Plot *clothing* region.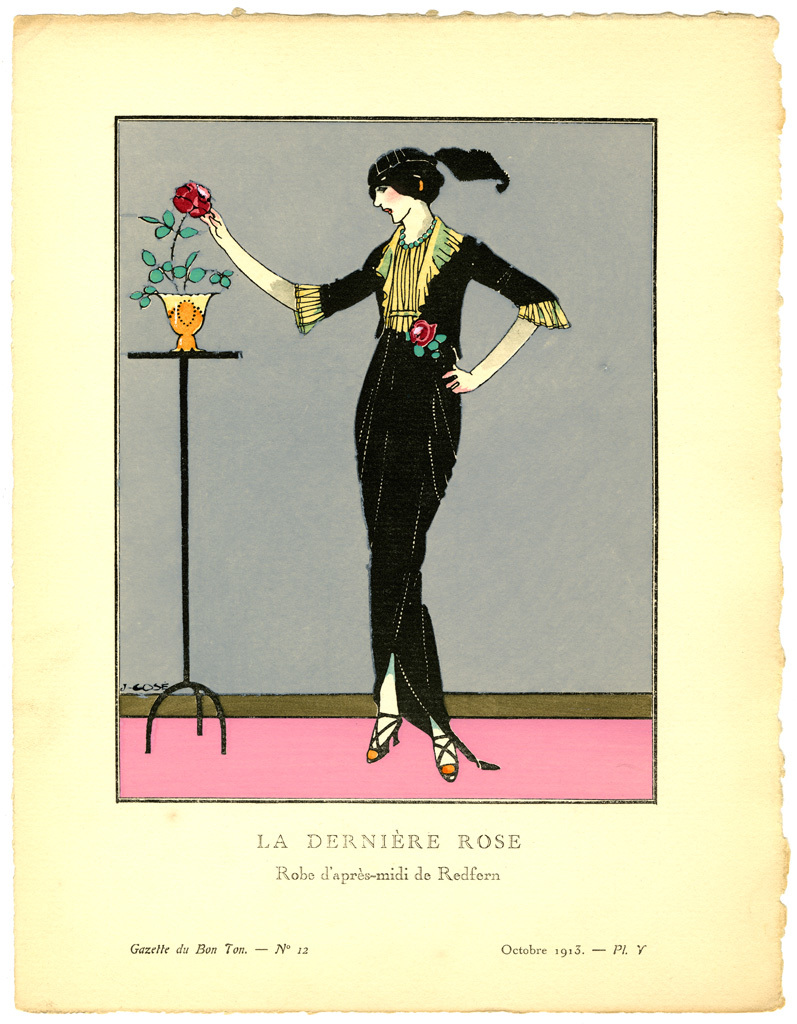
Plotted at box=[288, 164, 531, 708].
